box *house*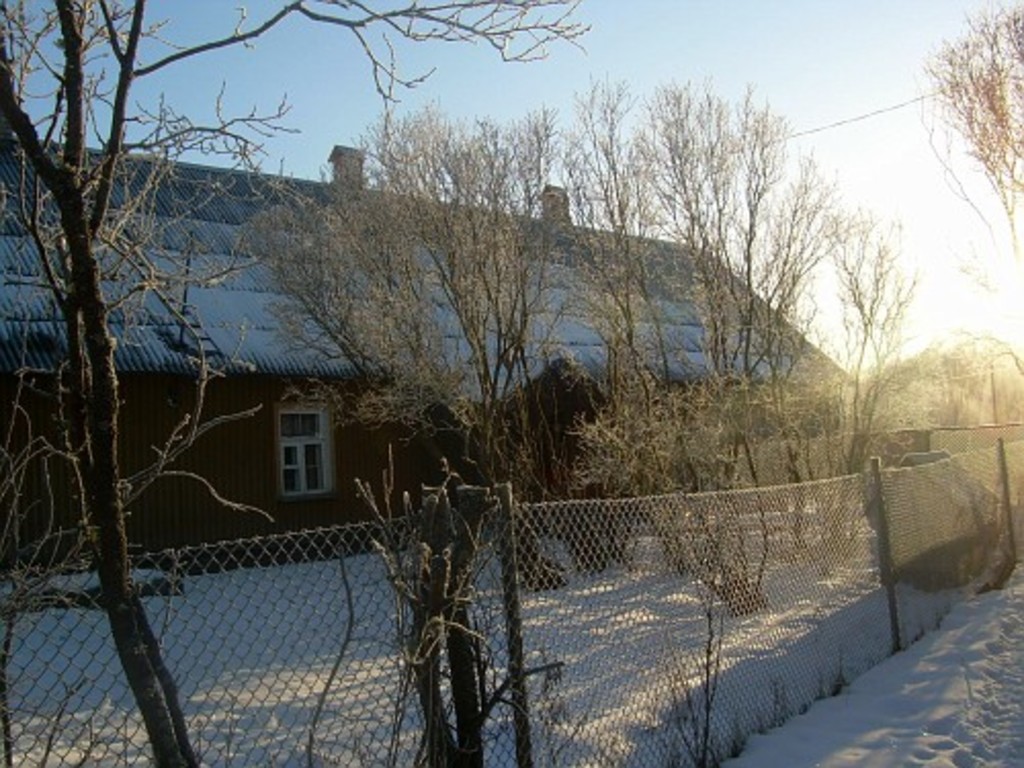
<box>0,135,862,582</box>
